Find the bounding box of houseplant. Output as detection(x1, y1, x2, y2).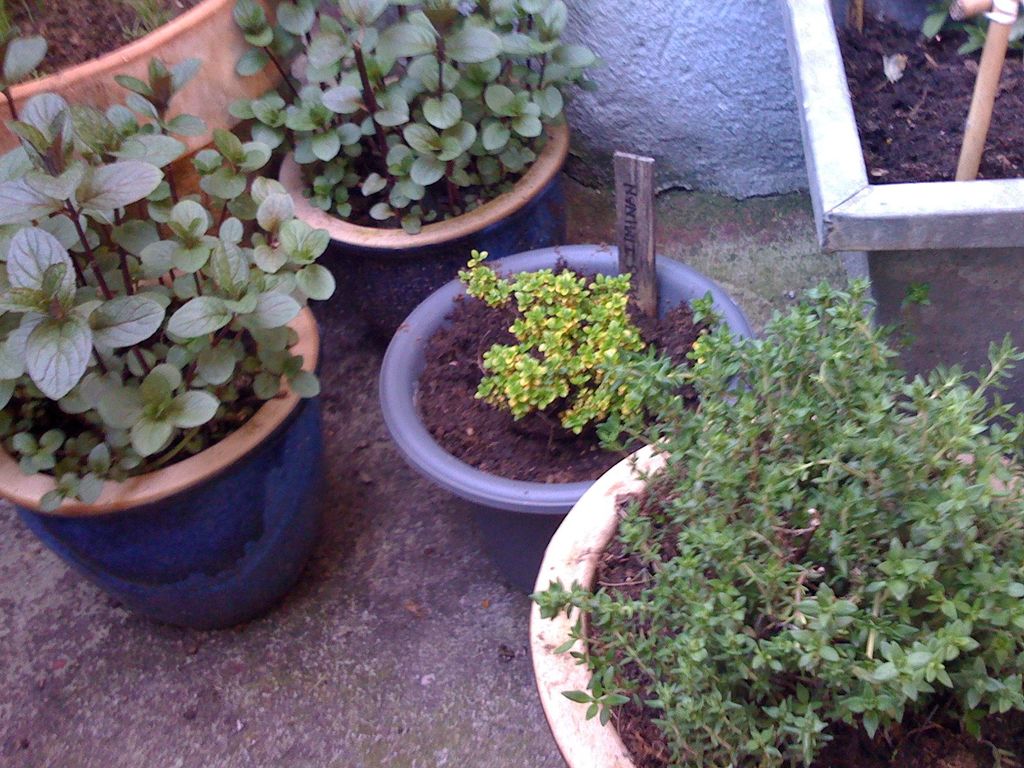
detection(776, 0, 1023, 434).
